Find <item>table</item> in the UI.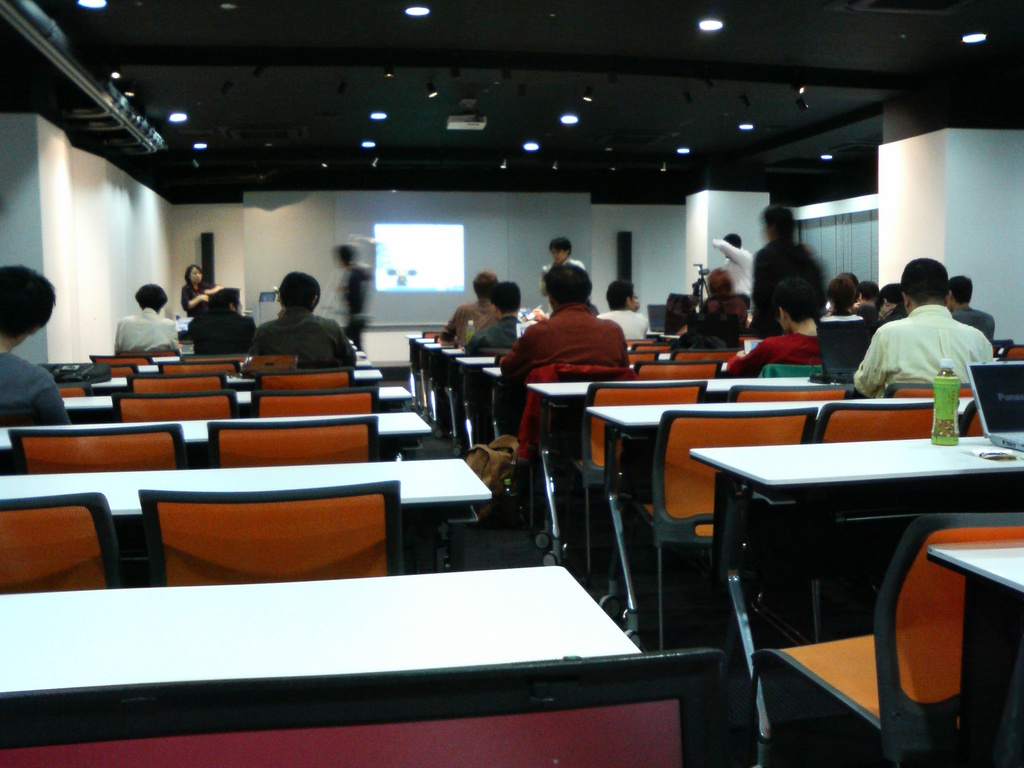
UI element at 588 401 973 647.
